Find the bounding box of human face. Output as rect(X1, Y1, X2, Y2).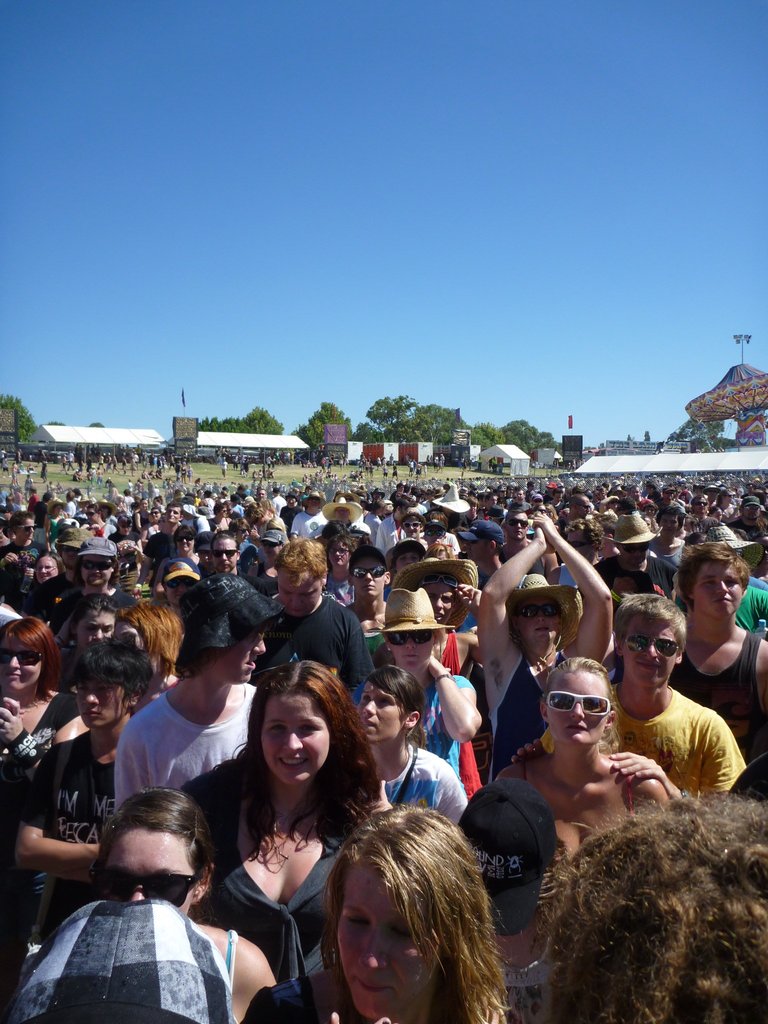
rect(0, 638, 42, 691).
